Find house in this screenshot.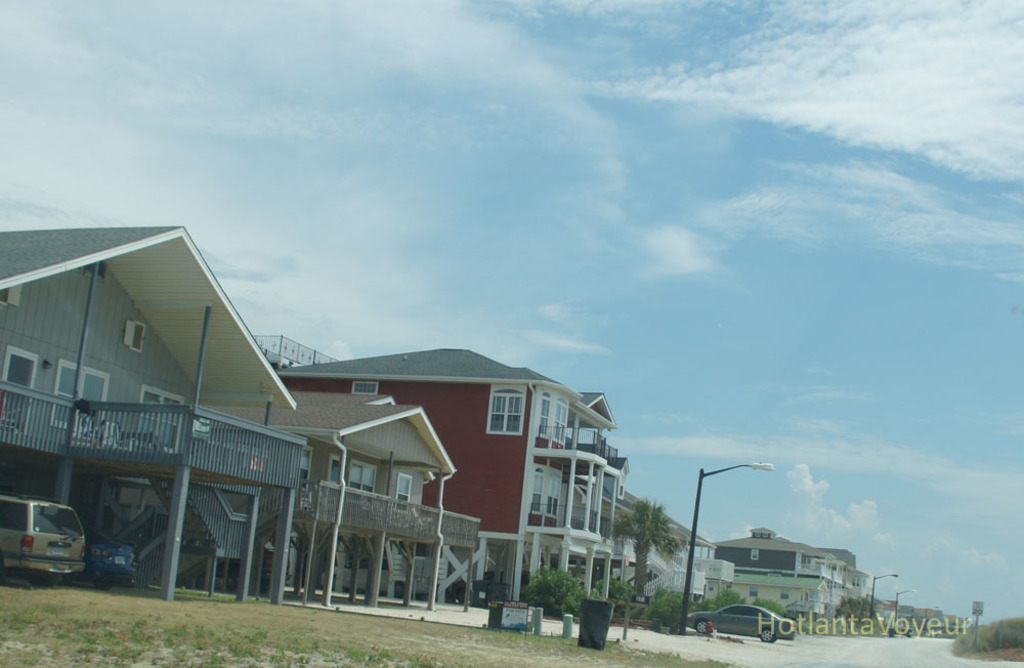
The bounding box for house is select_region(601, 488, 737, 606).
